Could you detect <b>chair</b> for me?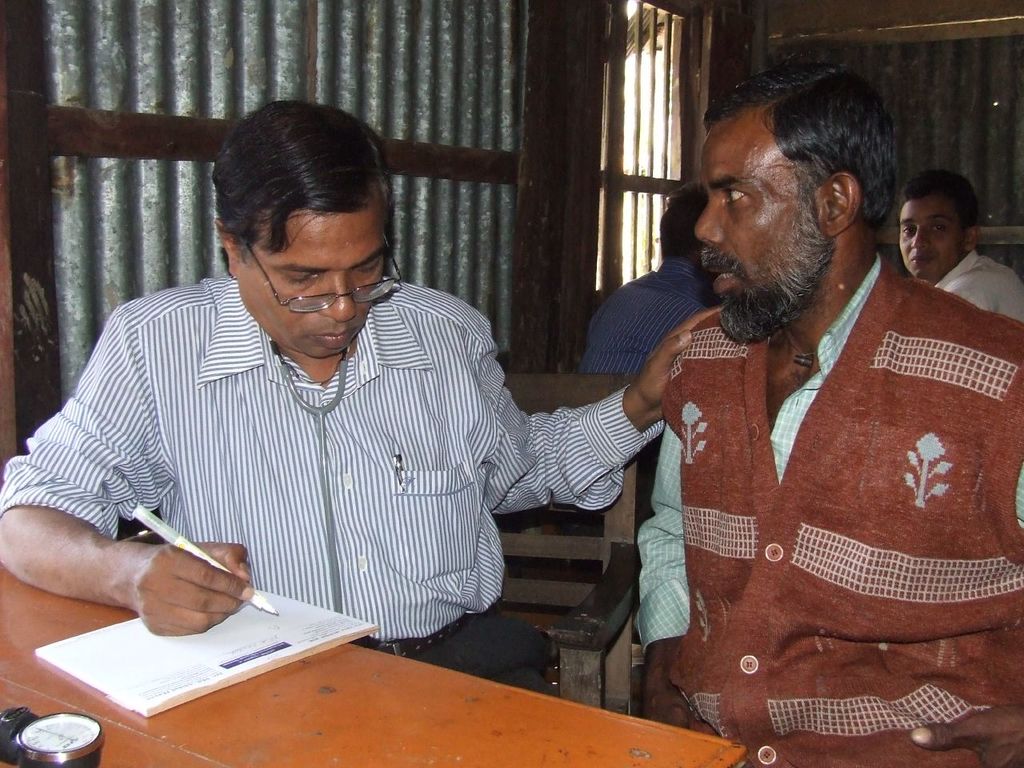
Detection result: 482/374/640/708.
